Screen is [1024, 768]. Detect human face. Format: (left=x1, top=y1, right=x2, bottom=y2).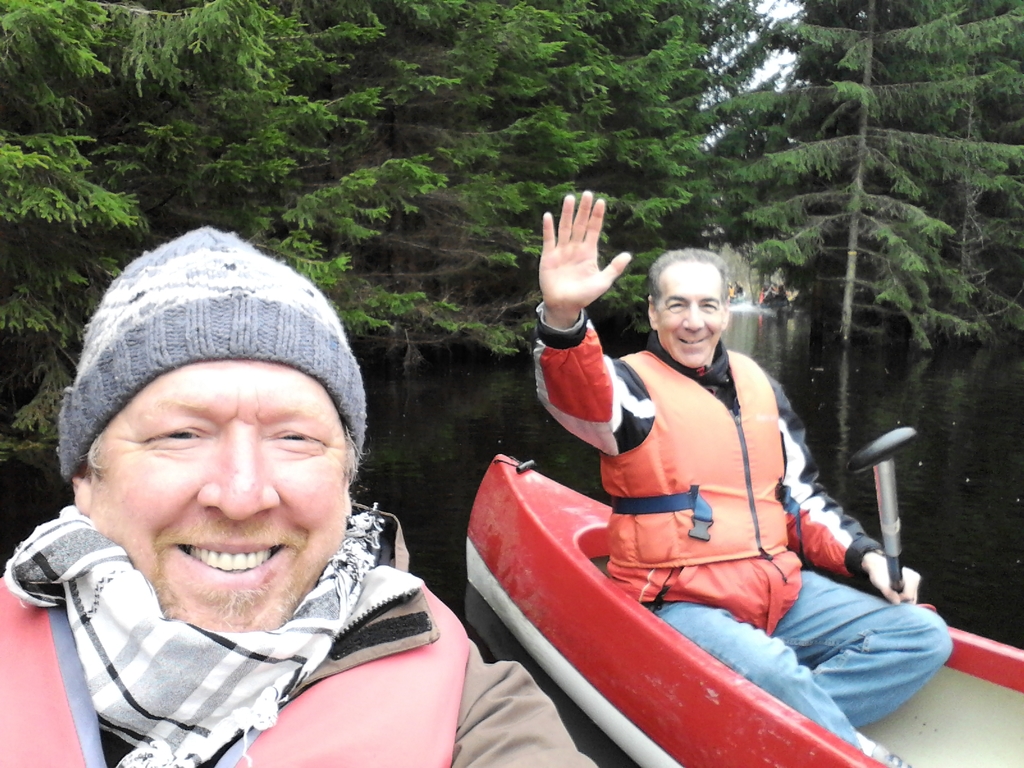
(left=652, top=261, right=724, bottom=372).
